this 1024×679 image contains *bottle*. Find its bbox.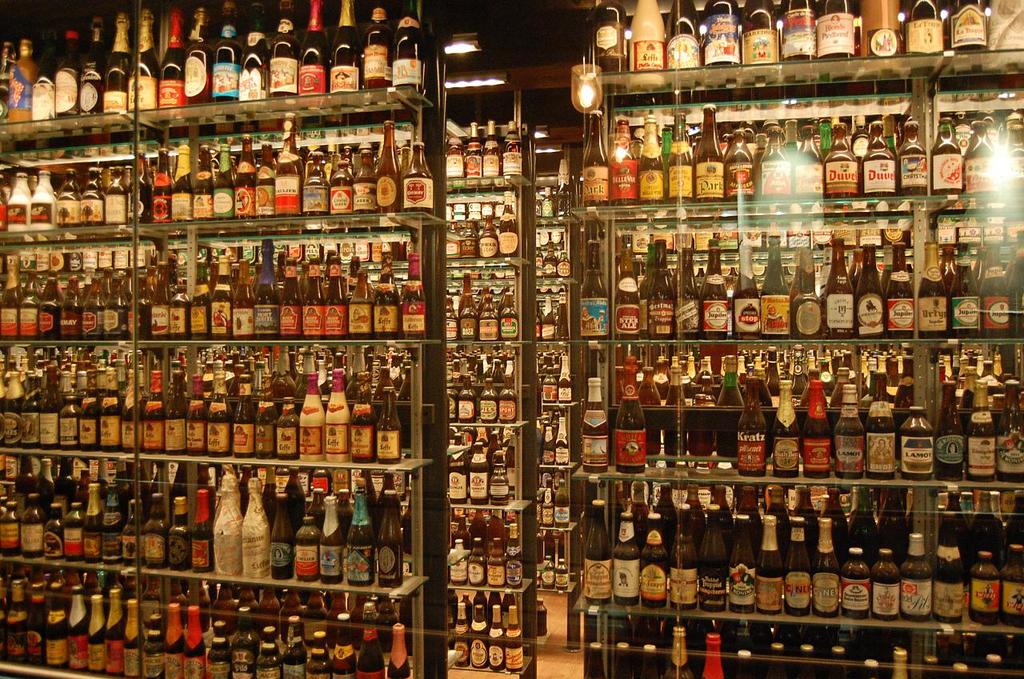
pyautogui.locateOnScreen(38, 465, 58, 501).
